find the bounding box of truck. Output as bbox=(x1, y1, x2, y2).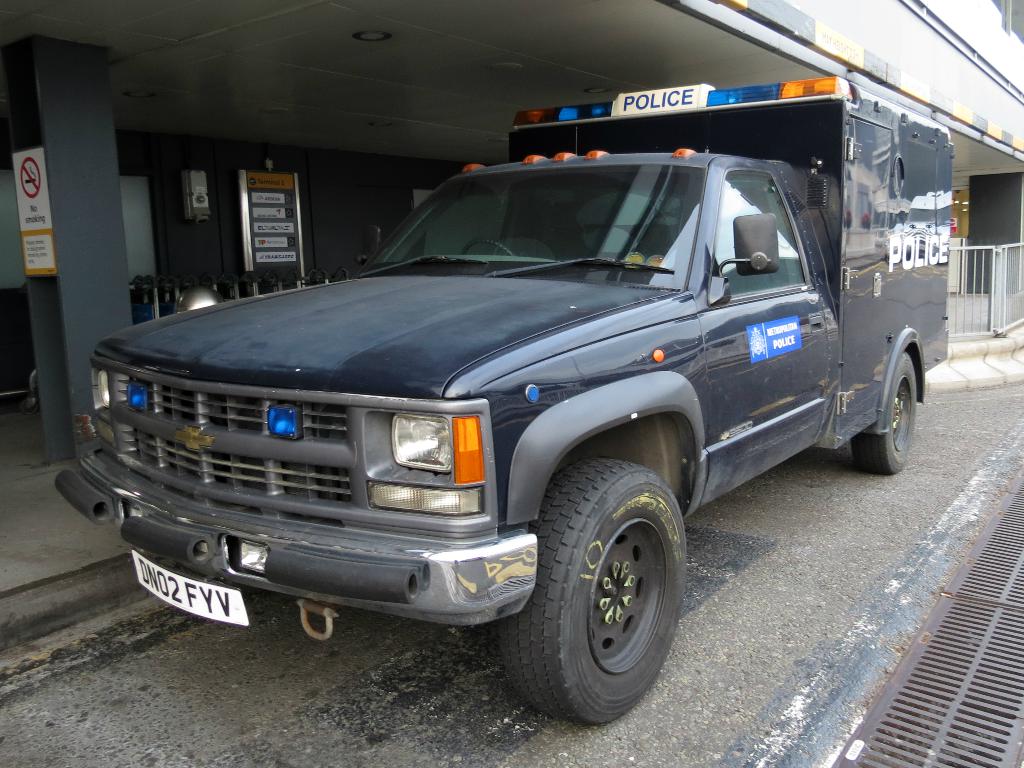
bbox=(53, 72, 956, 728).
